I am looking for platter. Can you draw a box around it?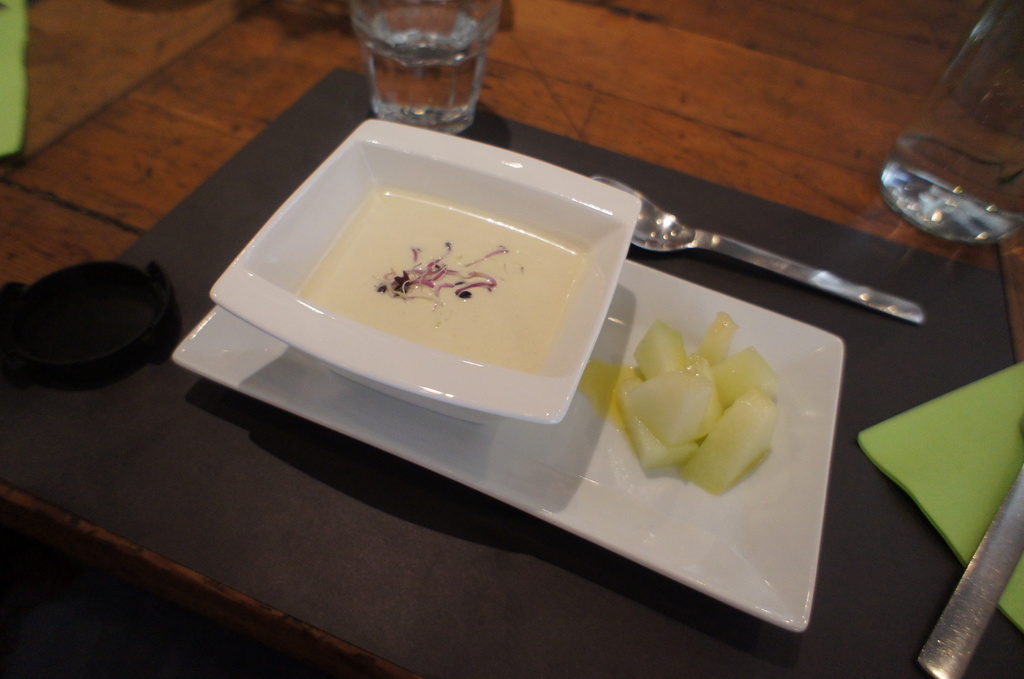
Sure, the bounding box is Rect(175, 259, 842, 631).
